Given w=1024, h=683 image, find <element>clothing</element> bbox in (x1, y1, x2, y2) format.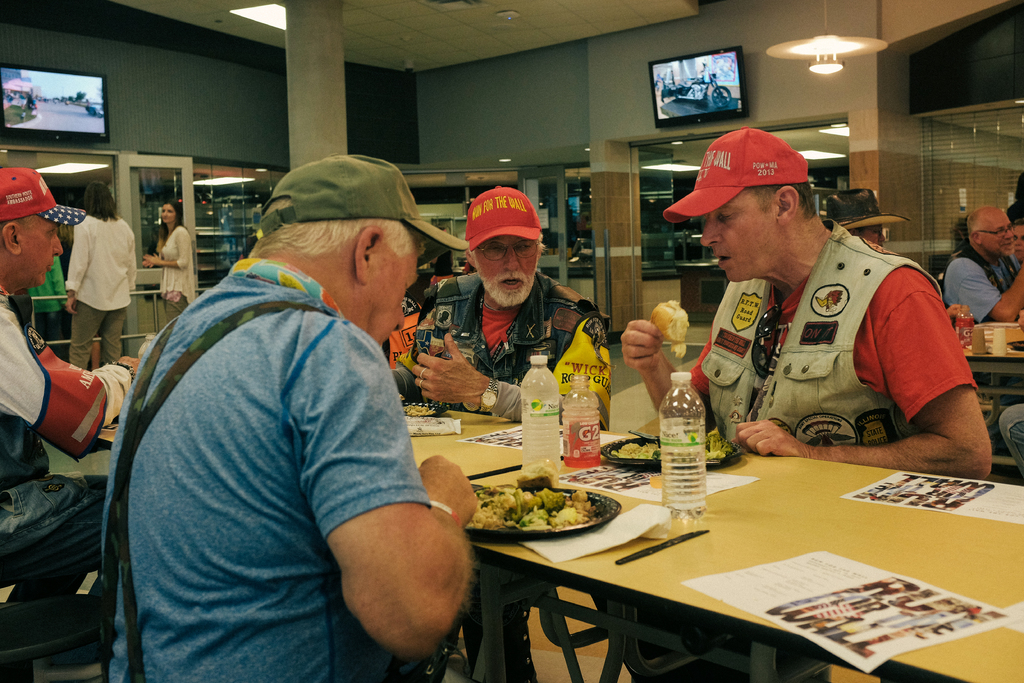
(157, 224, 196, 321).
